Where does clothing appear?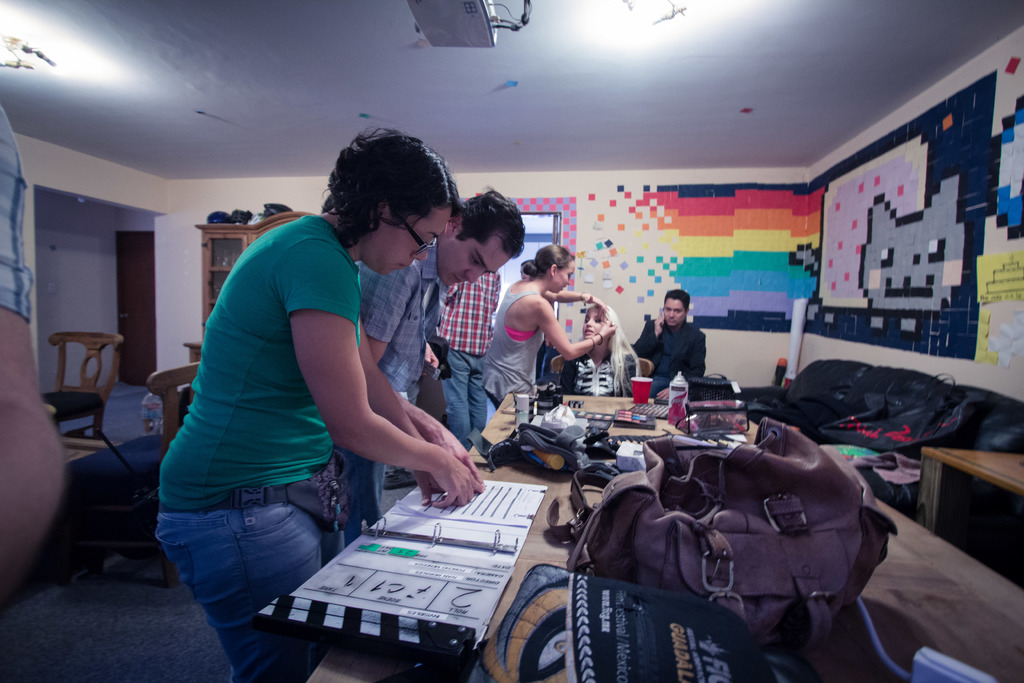
Appears at box=[158, 210, 330, 682].
